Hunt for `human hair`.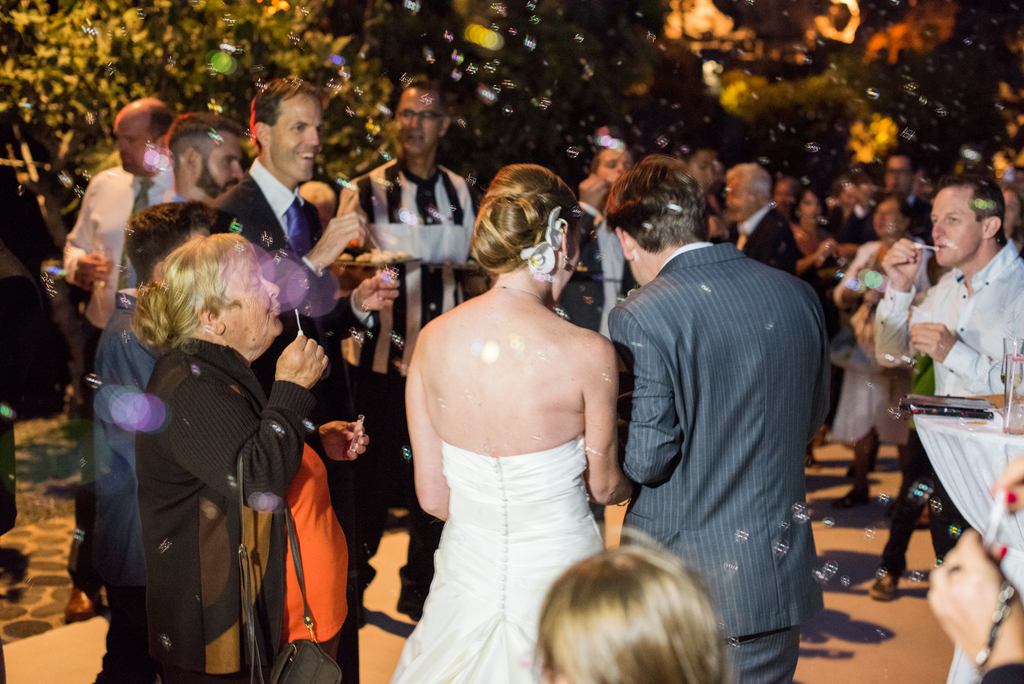
Hunted down at [left=605, top=158, right=707, bottom=251].
